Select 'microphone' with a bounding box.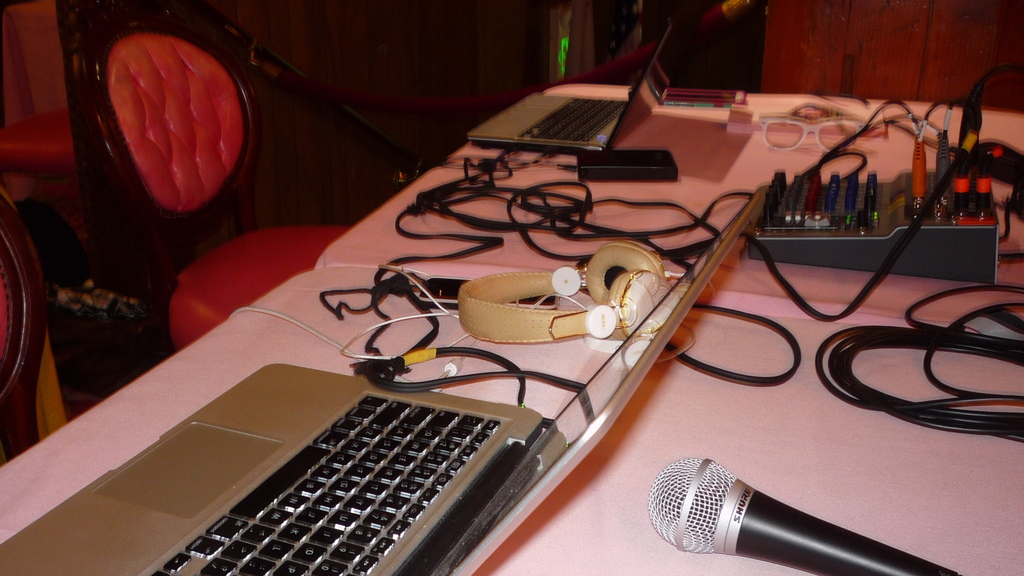
651,456,891,571.
